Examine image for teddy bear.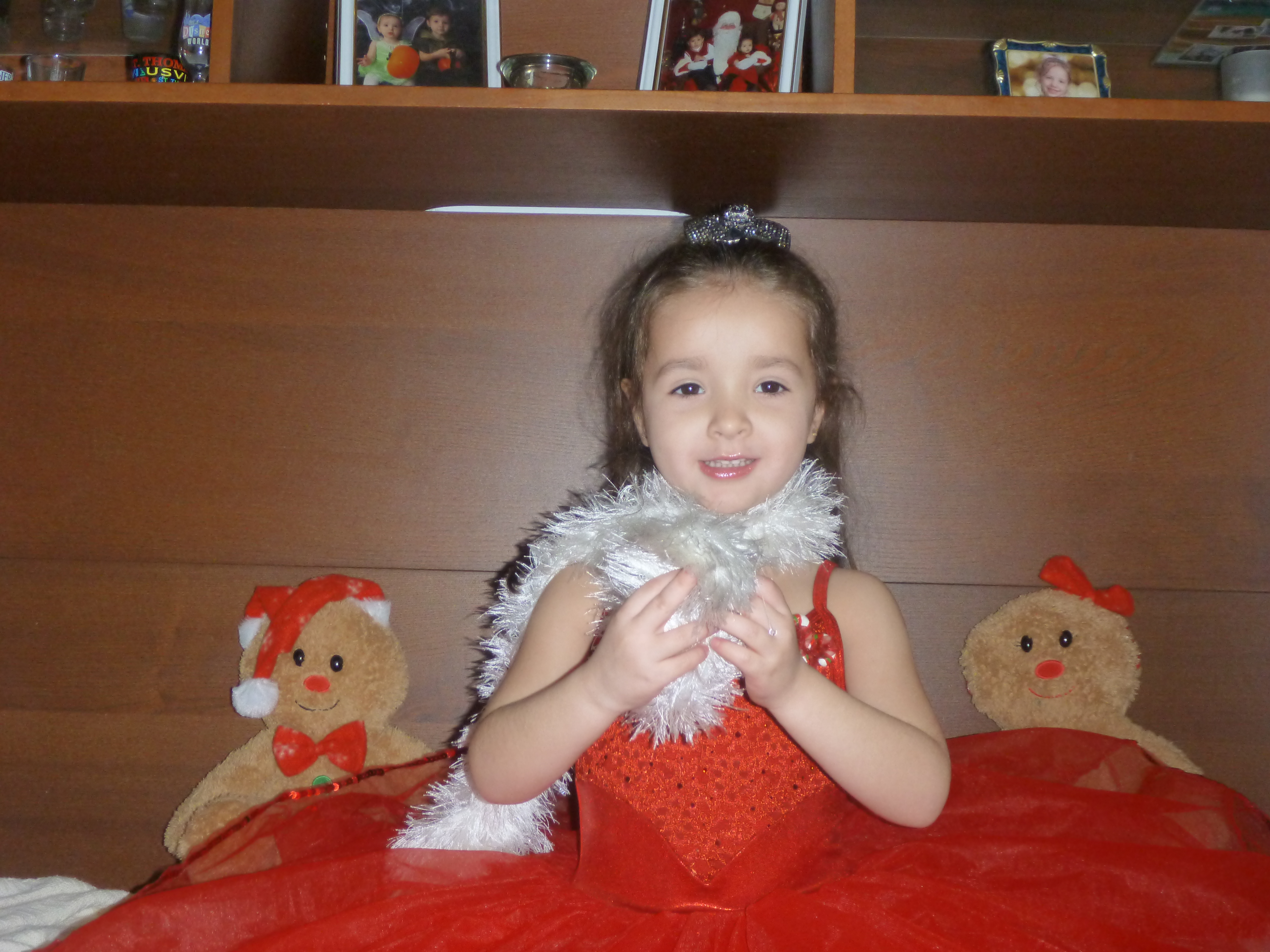
Examination result: Rect(50, 183, 139, 273).
